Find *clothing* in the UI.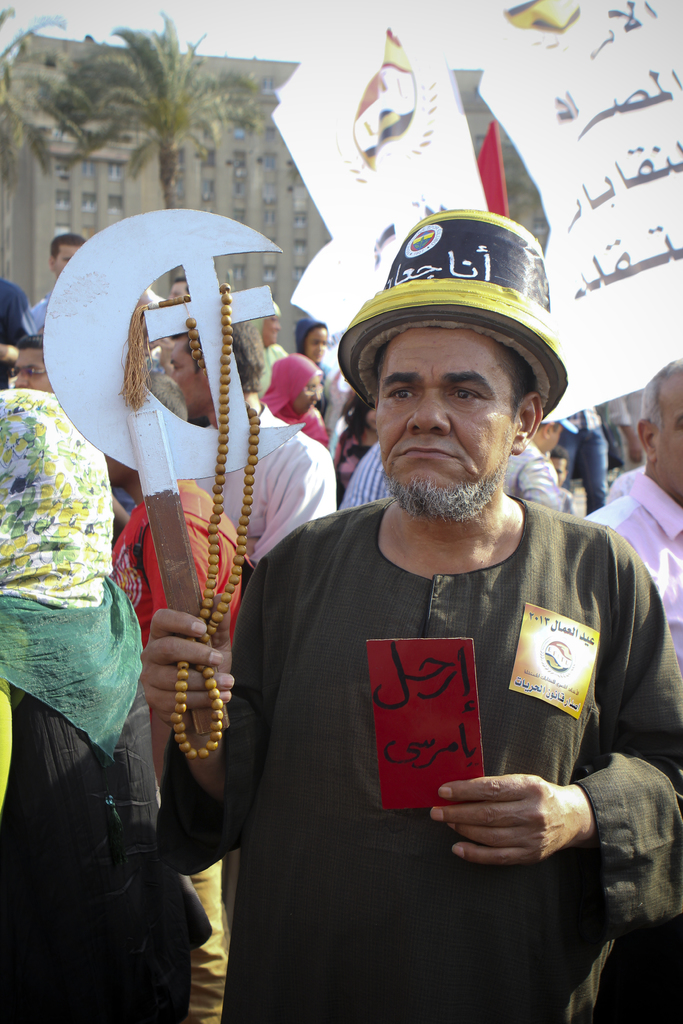
UI element at region(190, 401, 331, 567).
